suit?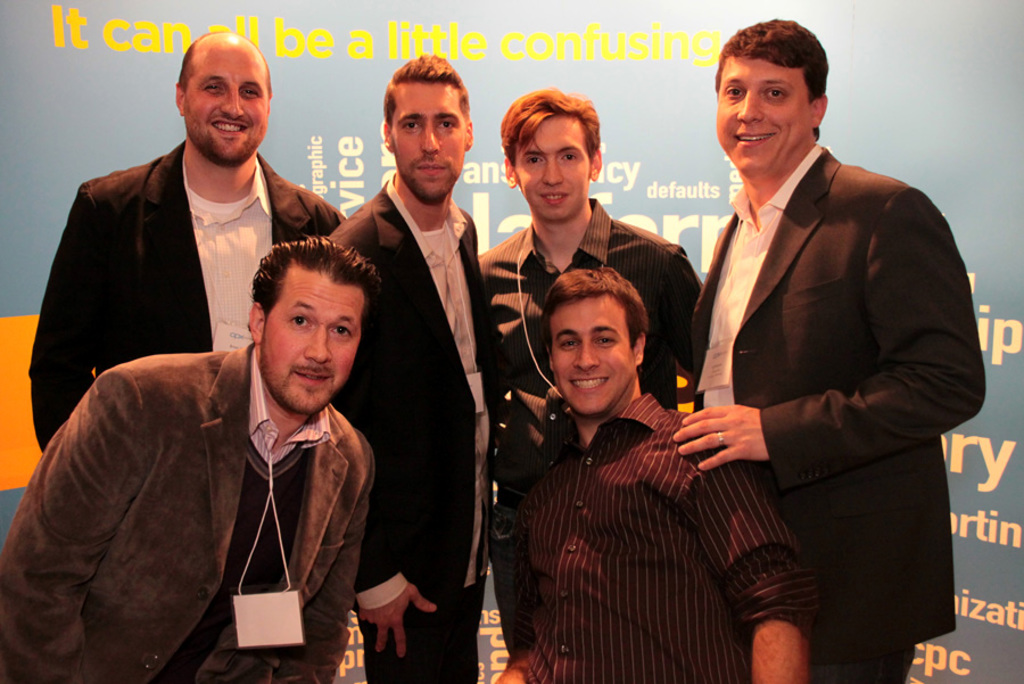
detection(670, 5, 974, 683)
